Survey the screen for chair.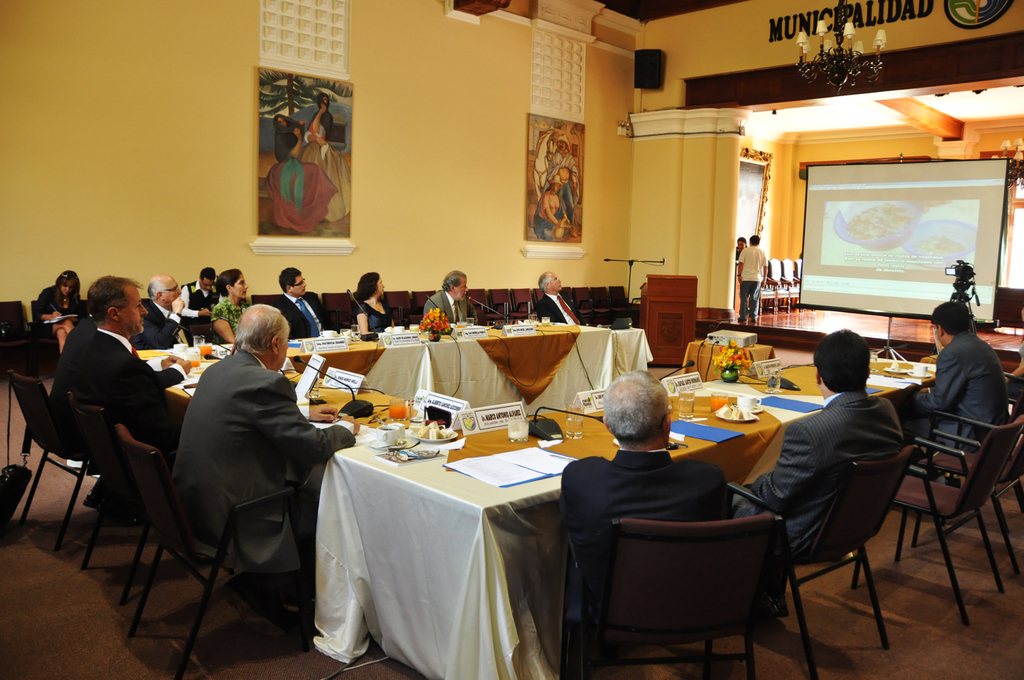
Survey found: 113/423/328/676.
